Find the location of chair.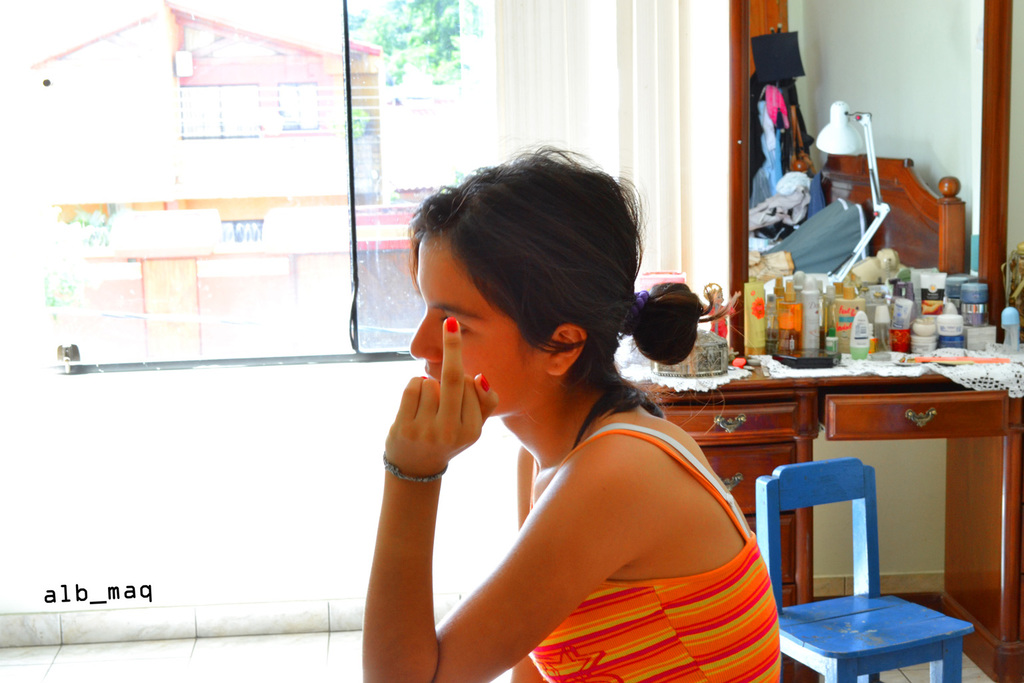
Location: crop(779, 437, 940, 678).
